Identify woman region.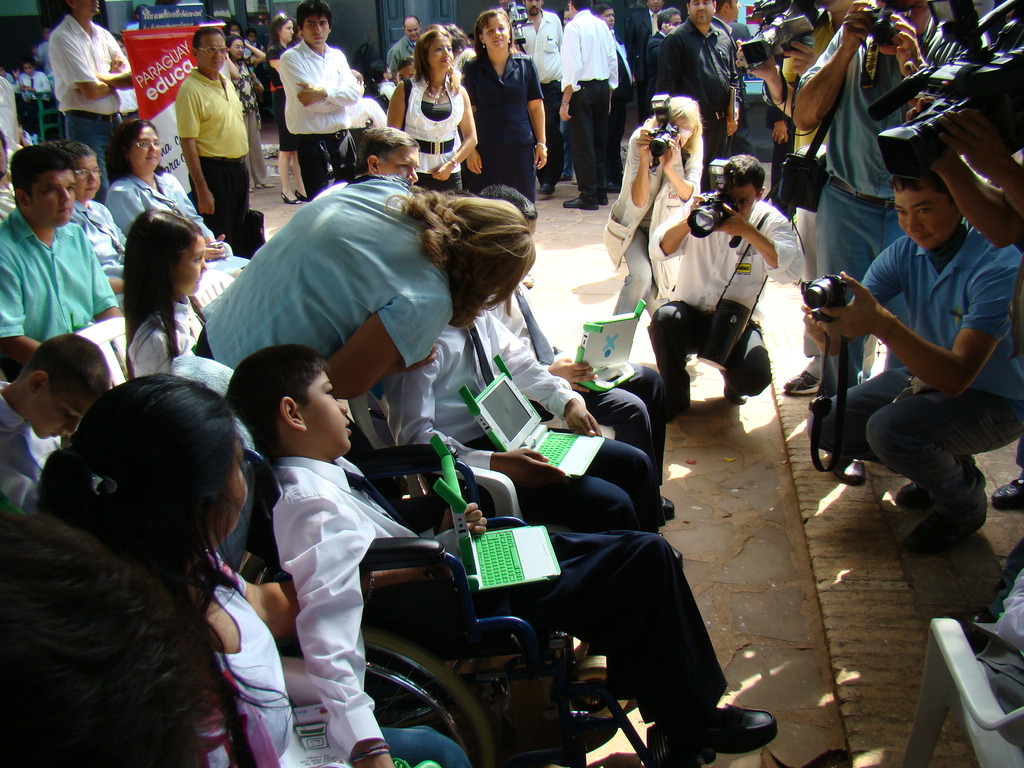
Region: <bbox>15, 326, 291, 761</bbox>.
